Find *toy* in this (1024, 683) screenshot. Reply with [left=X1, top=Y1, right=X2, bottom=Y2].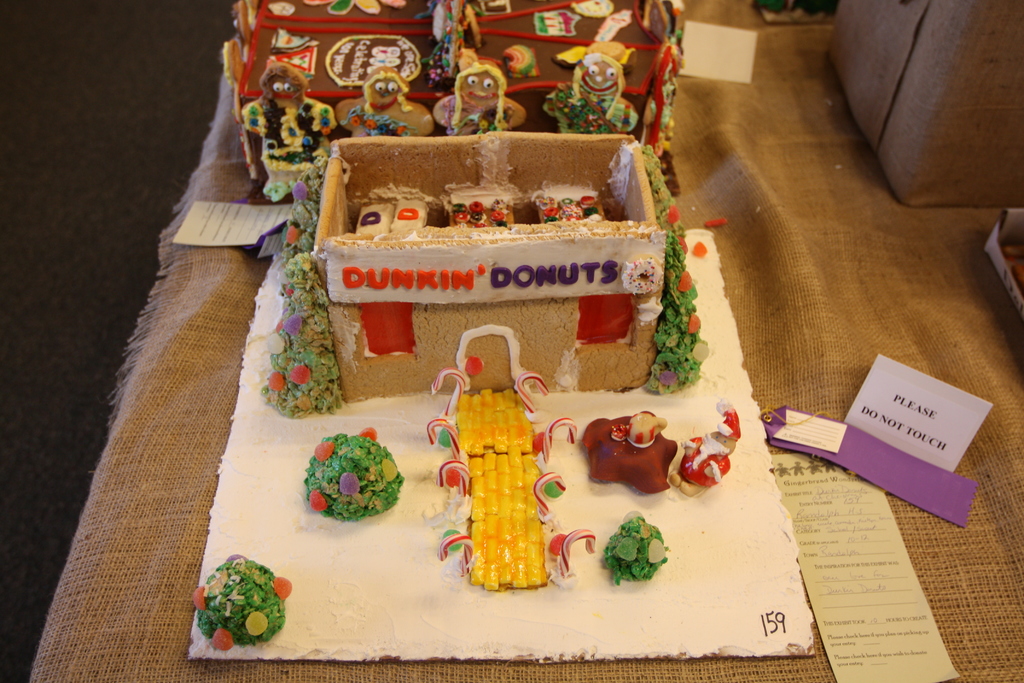
[left=234, top=57, right=338, bottom=212].
